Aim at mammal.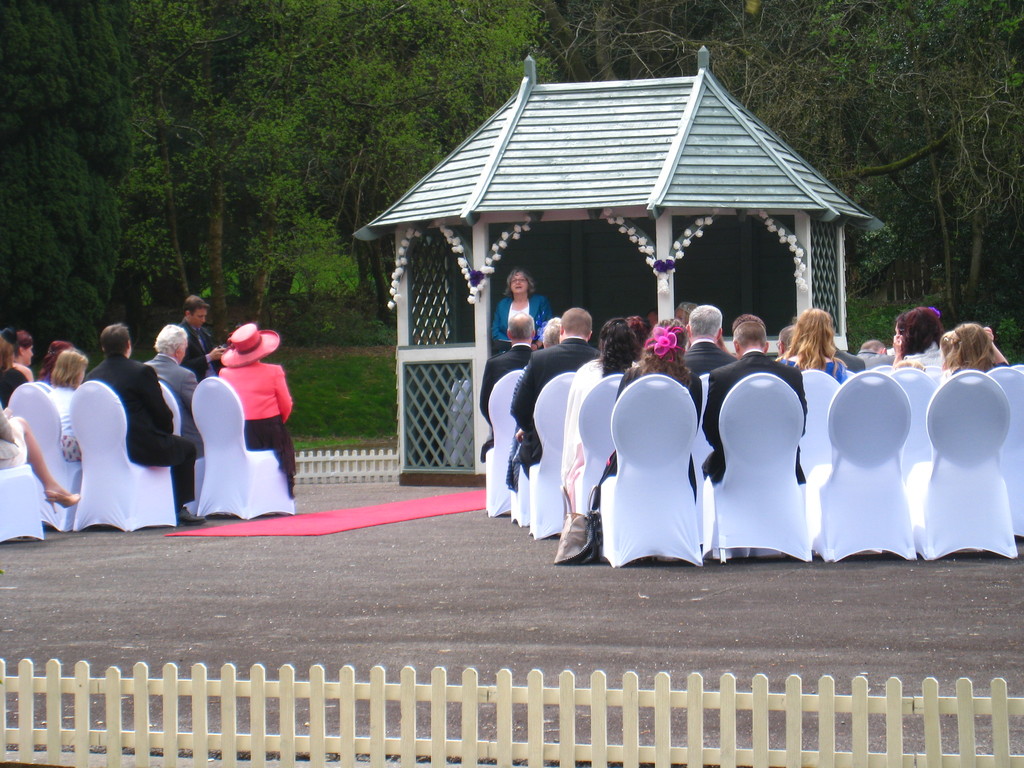
Aimed at l=11, t=330, r=35, b=381.
